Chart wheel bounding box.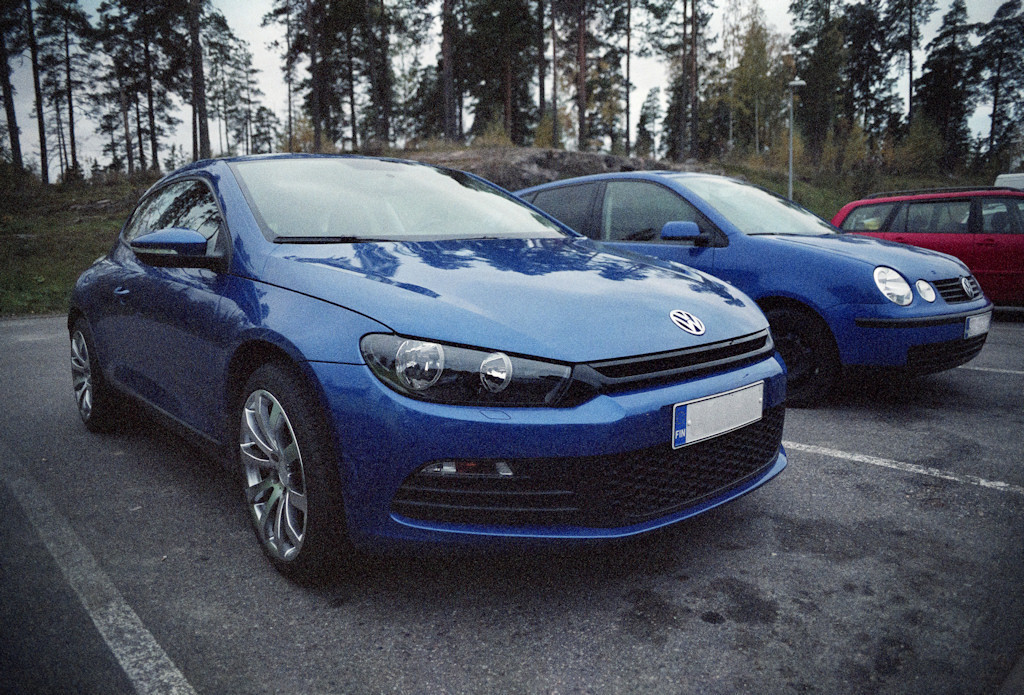
Charted: 219:366:329:570.
